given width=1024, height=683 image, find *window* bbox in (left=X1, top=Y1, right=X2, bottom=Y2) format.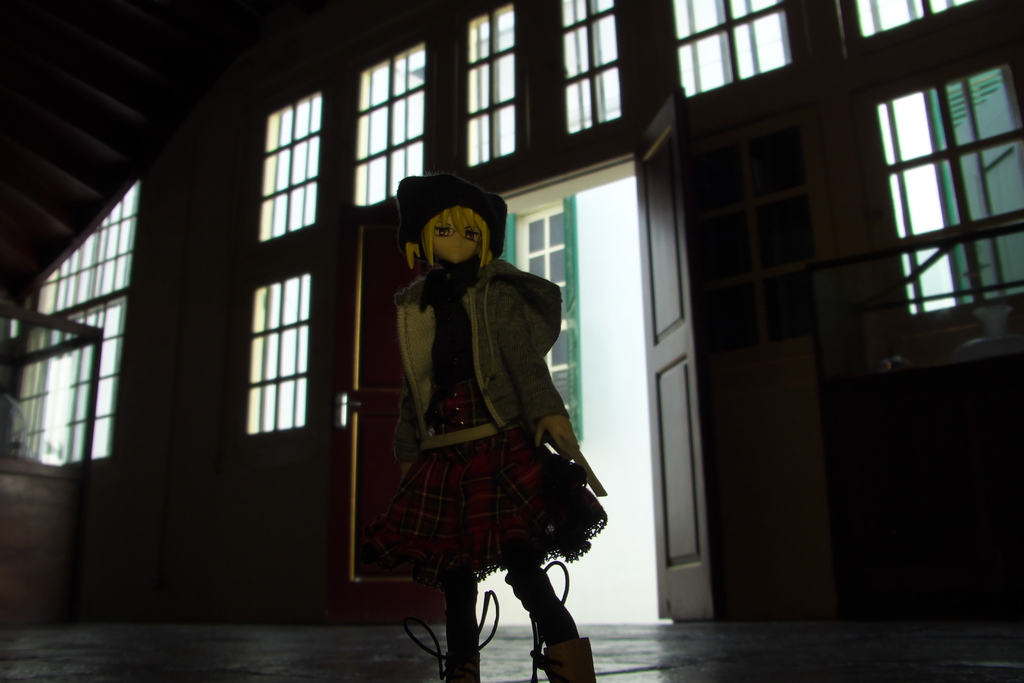
(left=669, top=0, right=803, bottom=97).
